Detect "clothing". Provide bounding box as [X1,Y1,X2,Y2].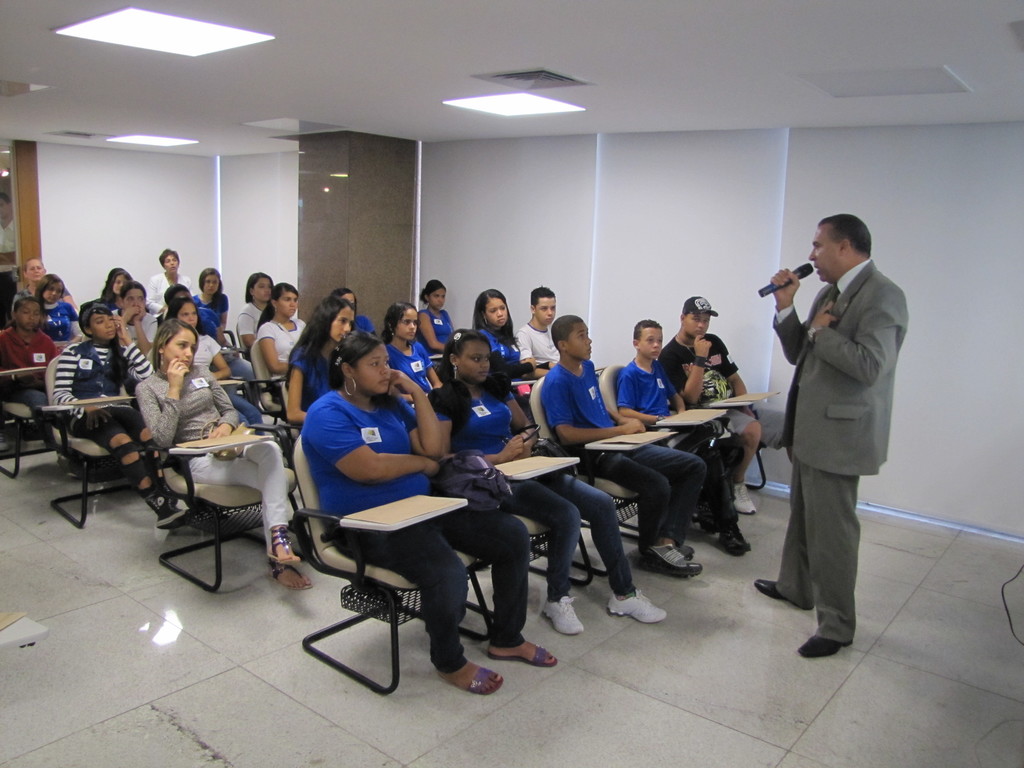
[103,294,115,308].
